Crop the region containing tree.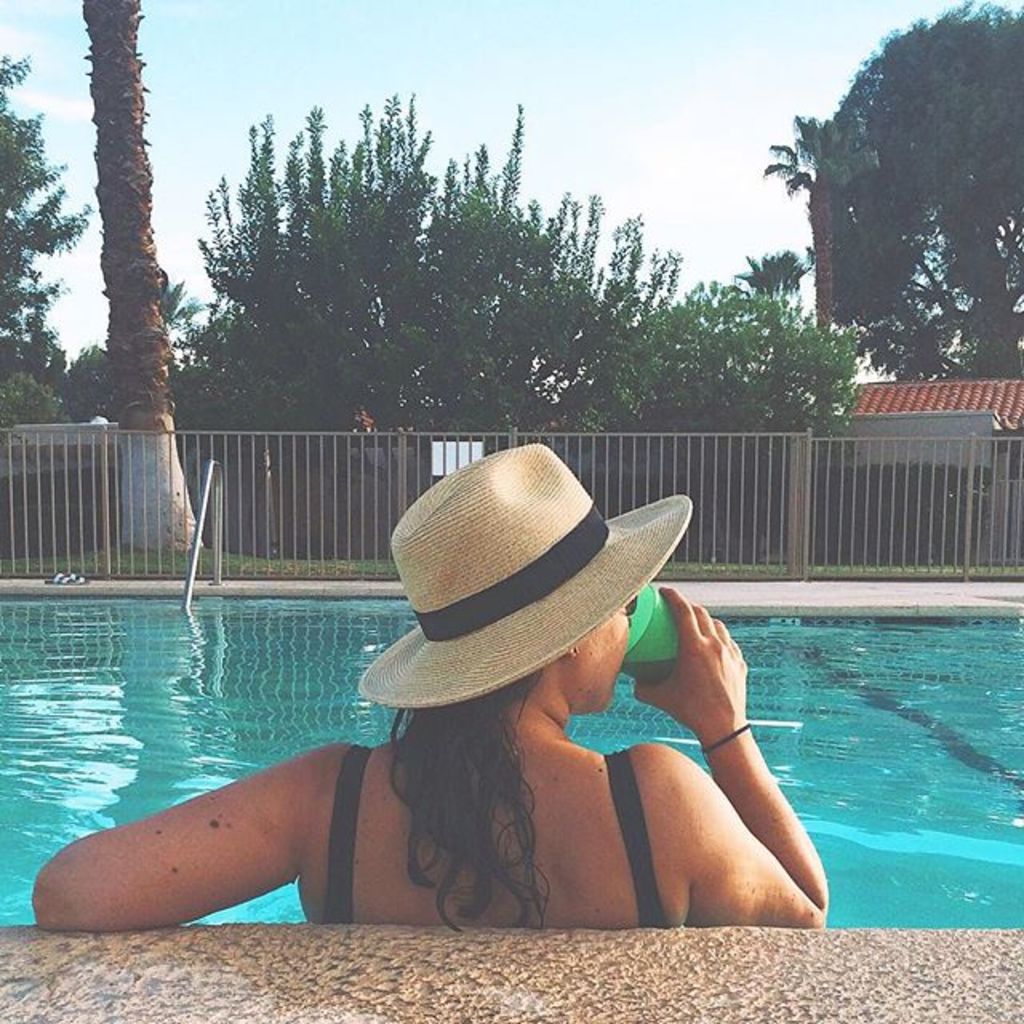
Crop region: [738,250,814,296].
